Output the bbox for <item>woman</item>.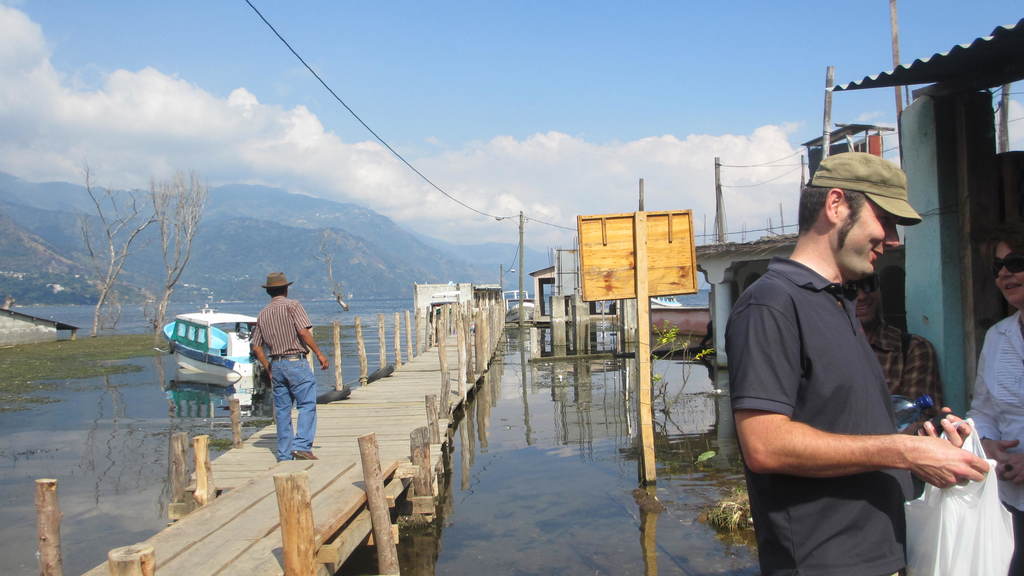
965/217/1023/572.
